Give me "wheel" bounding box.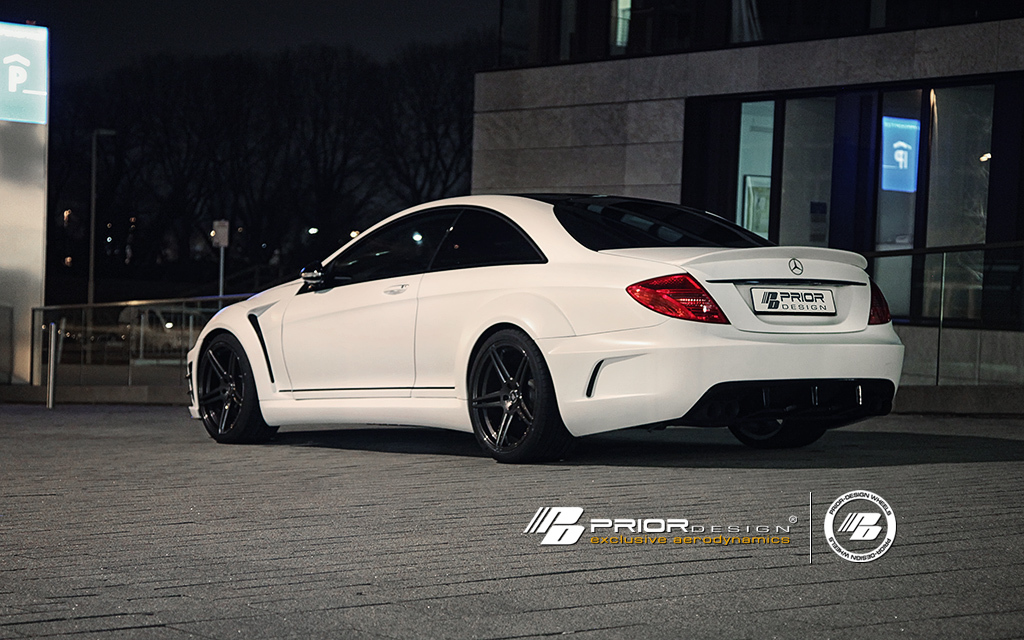
left=202, top=333, right=280, bottom=446.
